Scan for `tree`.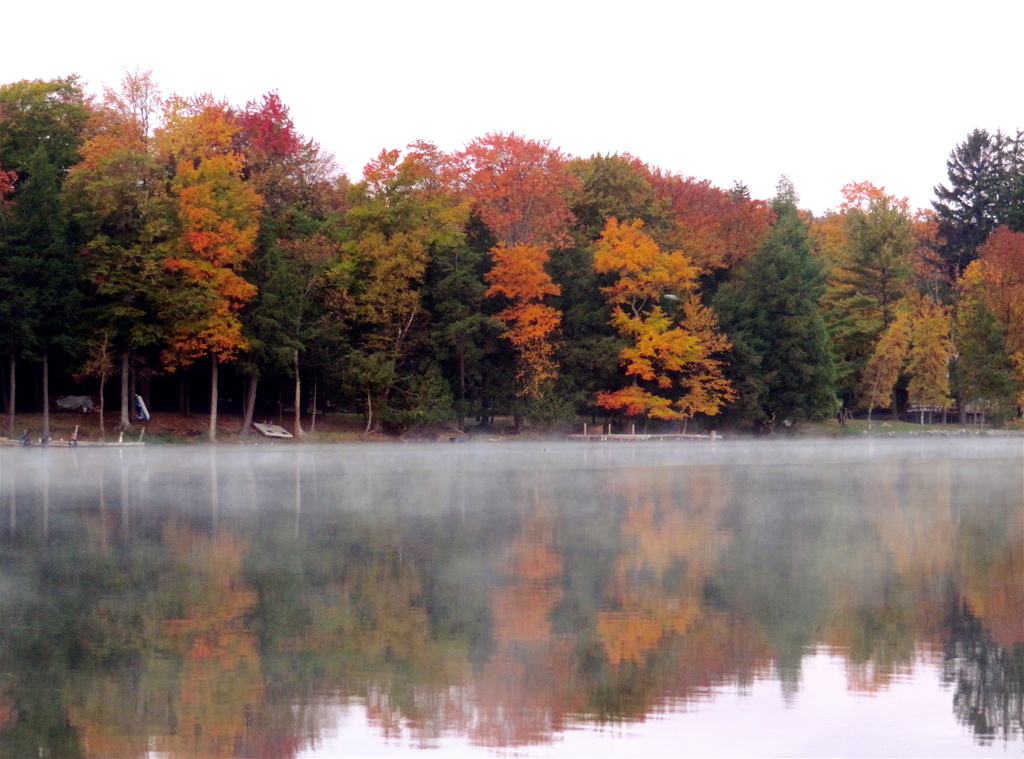
Scan result: box(425, 203, 509, 409).
